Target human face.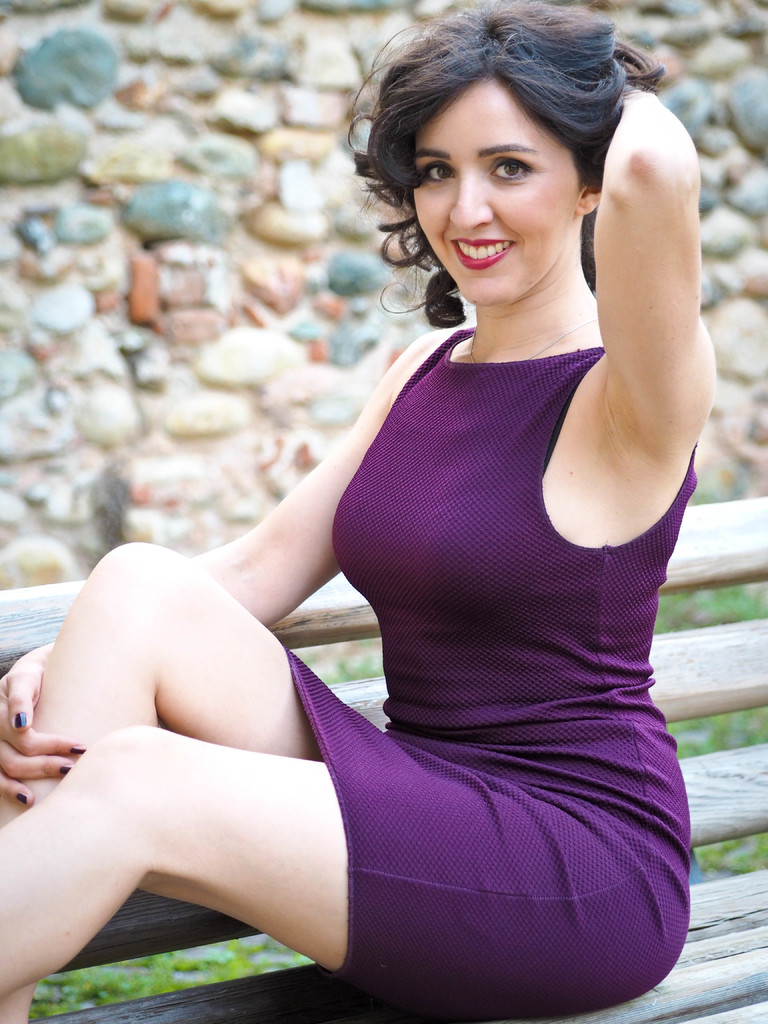
Target region: crop(408, 81, 576, 310).
